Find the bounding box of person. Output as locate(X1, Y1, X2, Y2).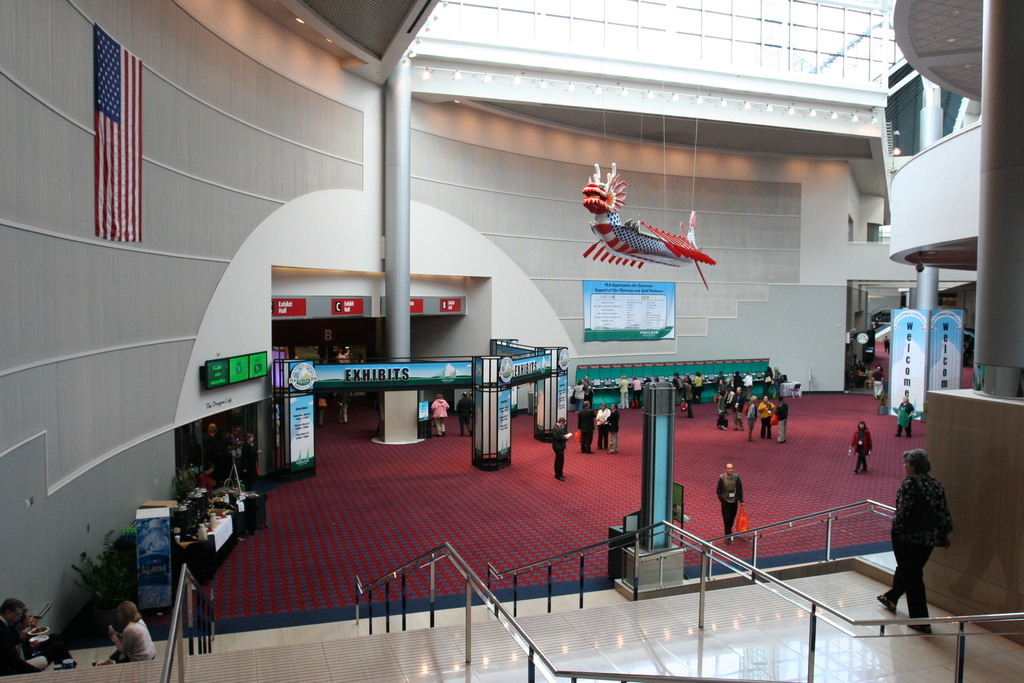
locate(847, 415, 872, 475).
